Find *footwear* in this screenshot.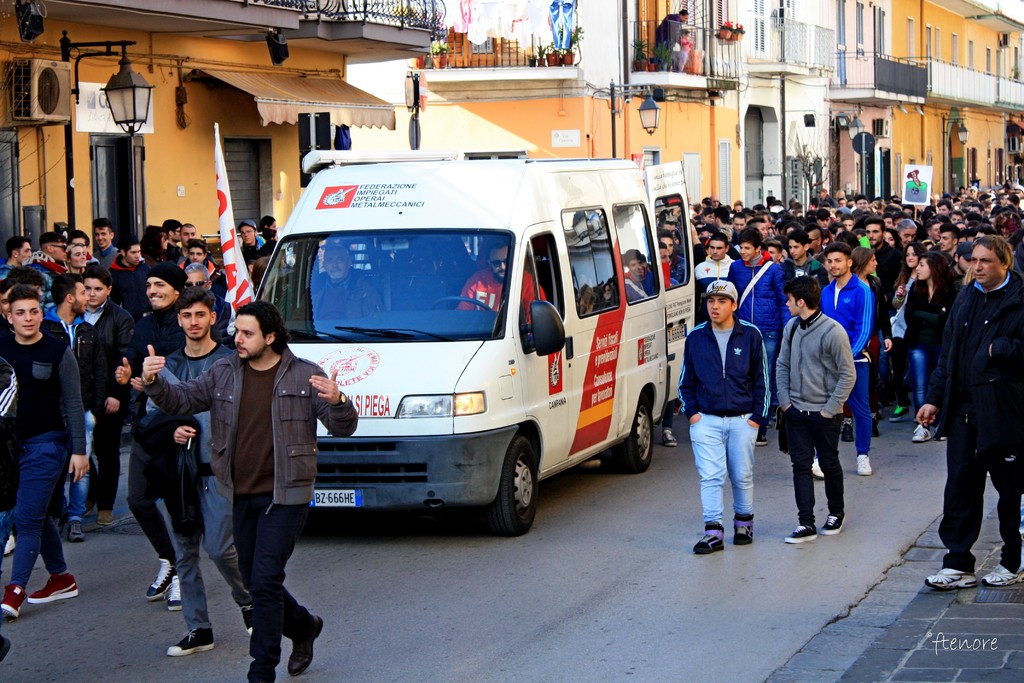
The bounding box for *footwear* is <box>671,399,685,418</box>.
